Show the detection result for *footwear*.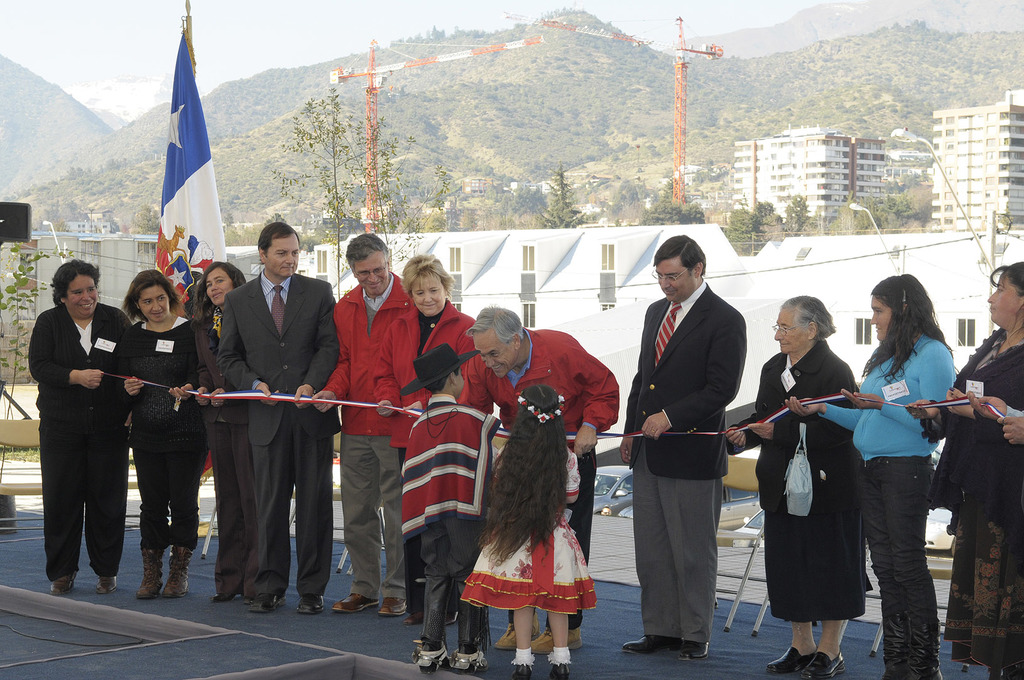
[496,617,533,649].
